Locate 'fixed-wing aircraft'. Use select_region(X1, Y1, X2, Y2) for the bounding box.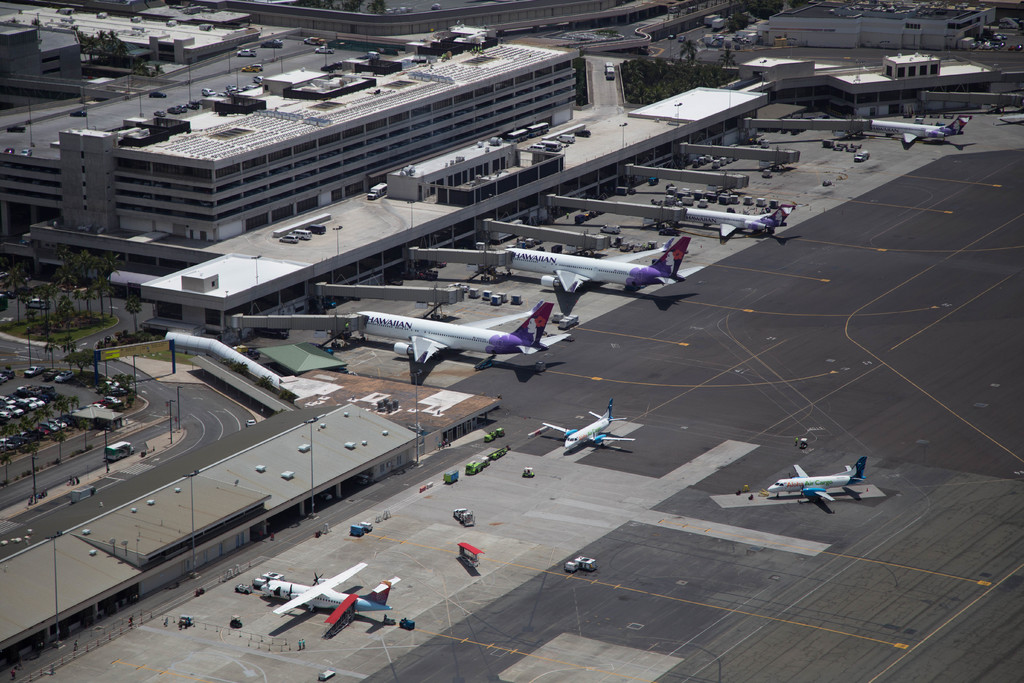
select_region(685, 206, 781, 240).
